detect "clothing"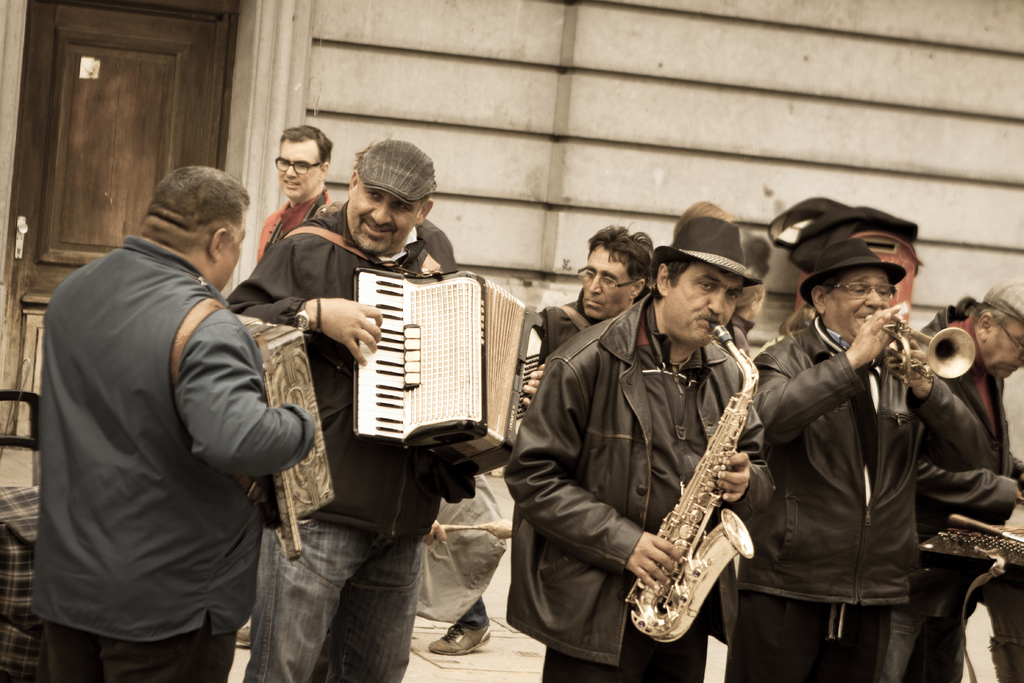
l=29, t=177, r=301, b=681
